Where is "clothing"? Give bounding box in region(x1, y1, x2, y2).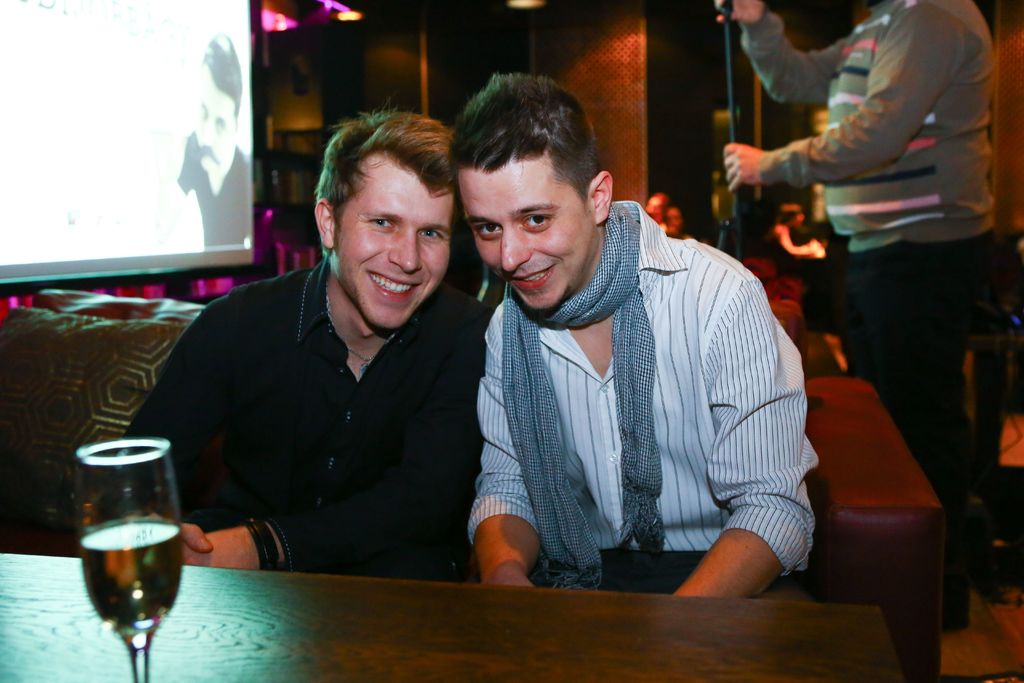
region(117, 257, 481, 589).
